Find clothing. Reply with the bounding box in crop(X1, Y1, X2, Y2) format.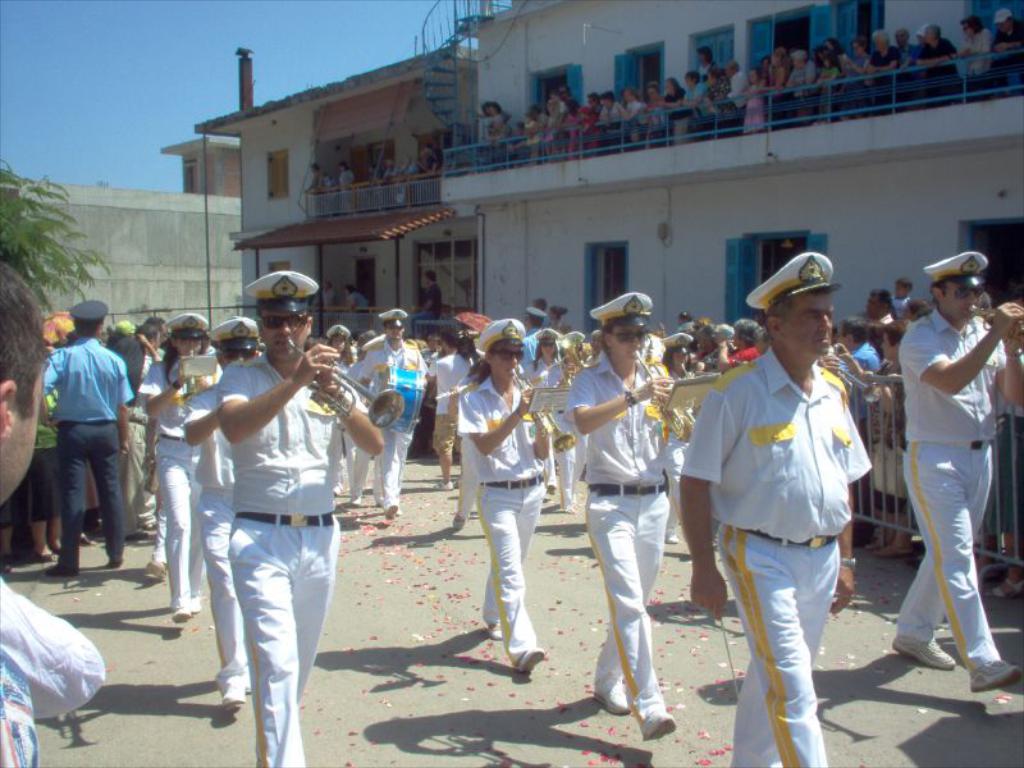
crop(416, 342, 470, 467).
